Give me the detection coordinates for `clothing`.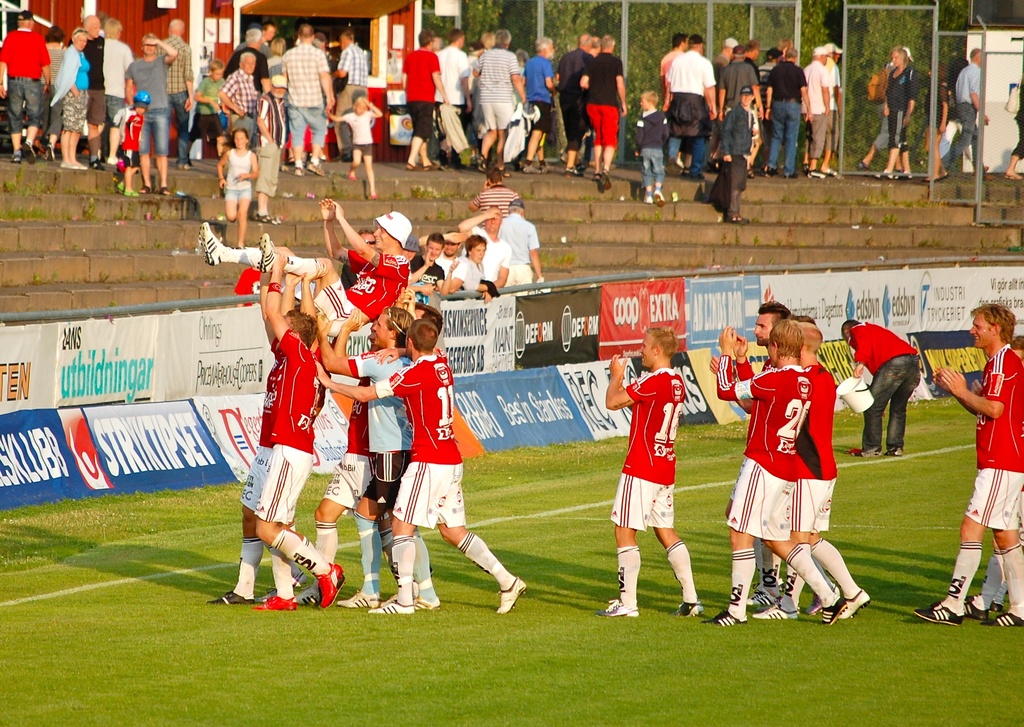
select_region(57, 87, 83, 129).
